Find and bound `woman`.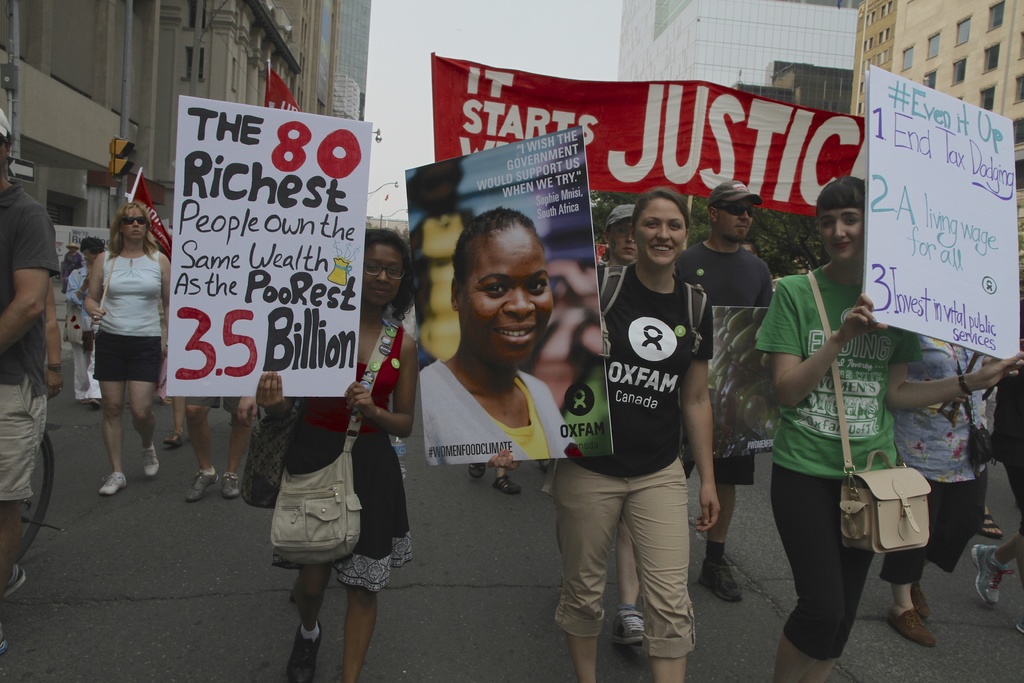
Bound: {"left": 420, "top": 208, "right": 586, "bottom": 465}.
